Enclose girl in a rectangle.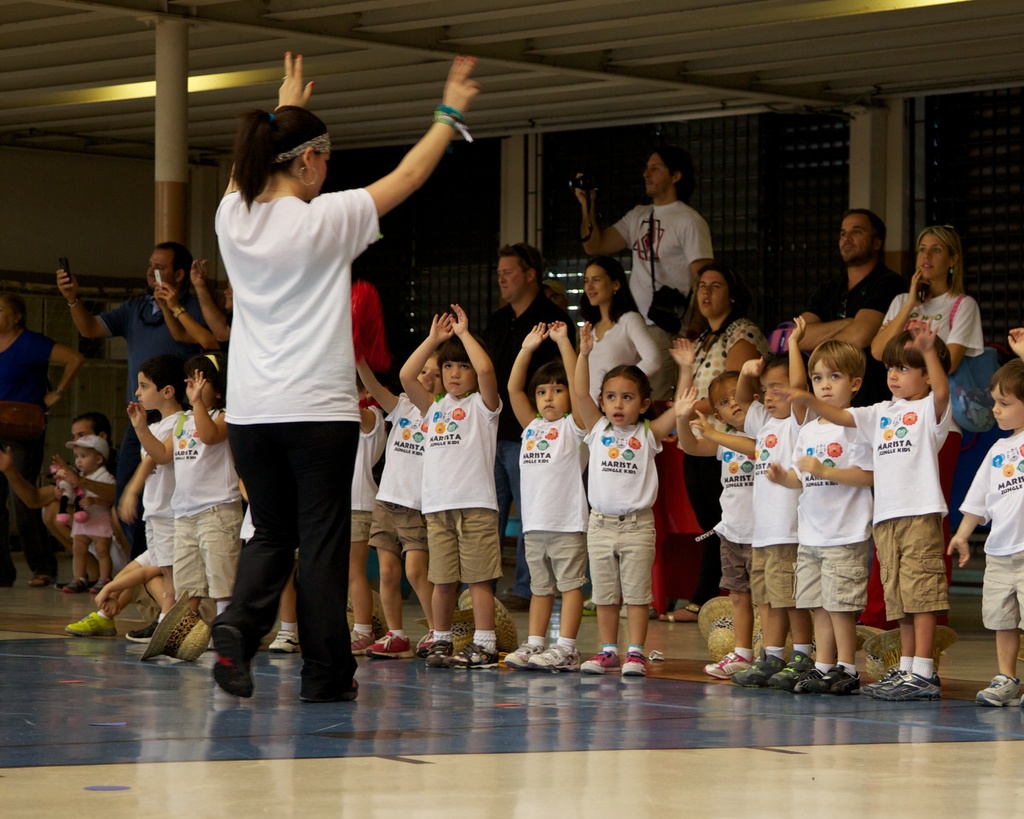
detection(571, 319, 698, 672).
